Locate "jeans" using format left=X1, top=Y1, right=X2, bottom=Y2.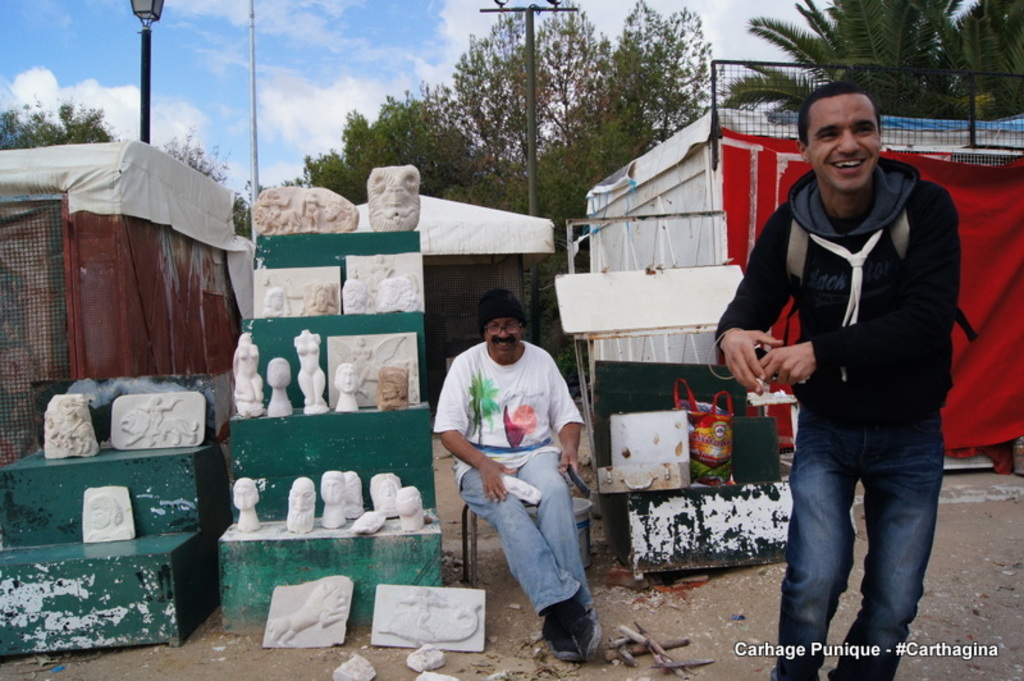
left=460, top=449, right=593, bottom=614.
